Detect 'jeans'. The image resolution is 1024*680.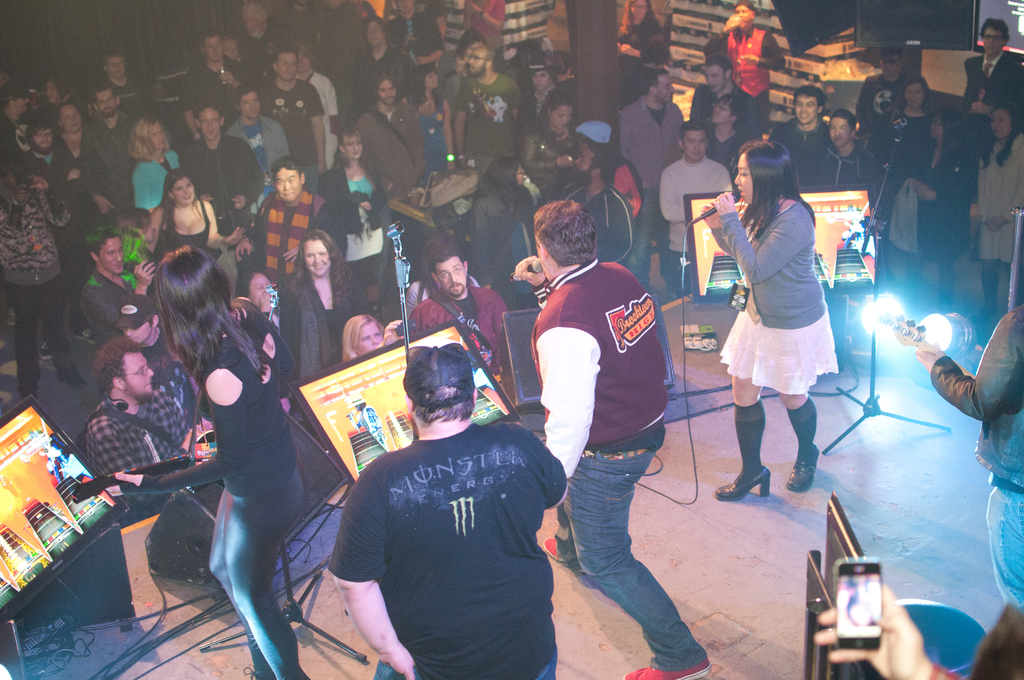
l=566, t=433, r=698, b=660.
